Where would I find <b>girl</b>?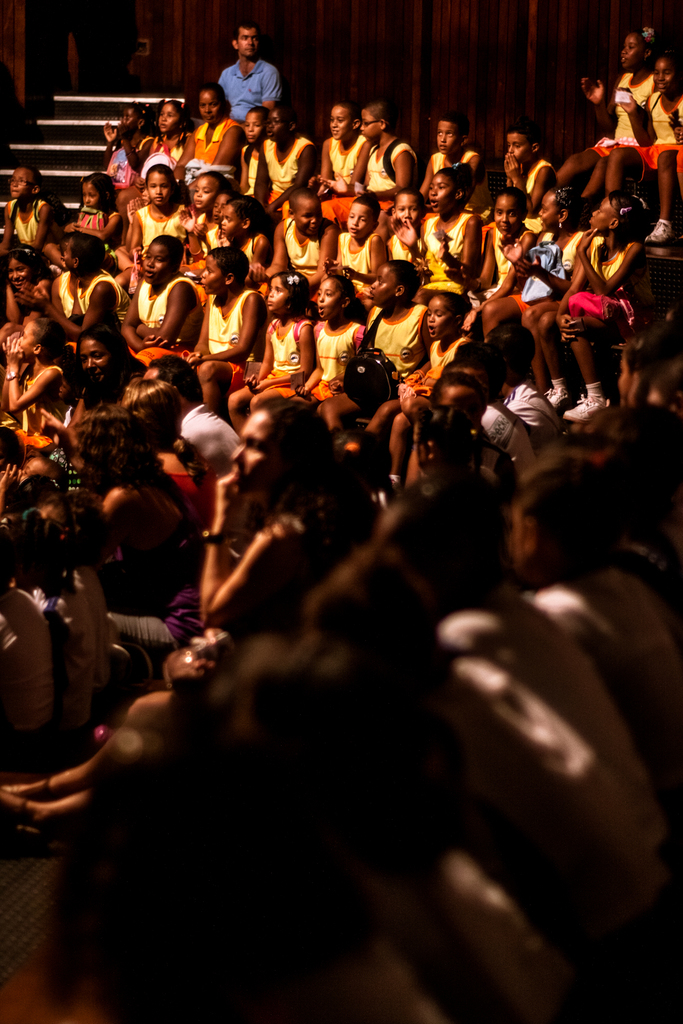
At left=465, top=193, right=541, bottom=294.
